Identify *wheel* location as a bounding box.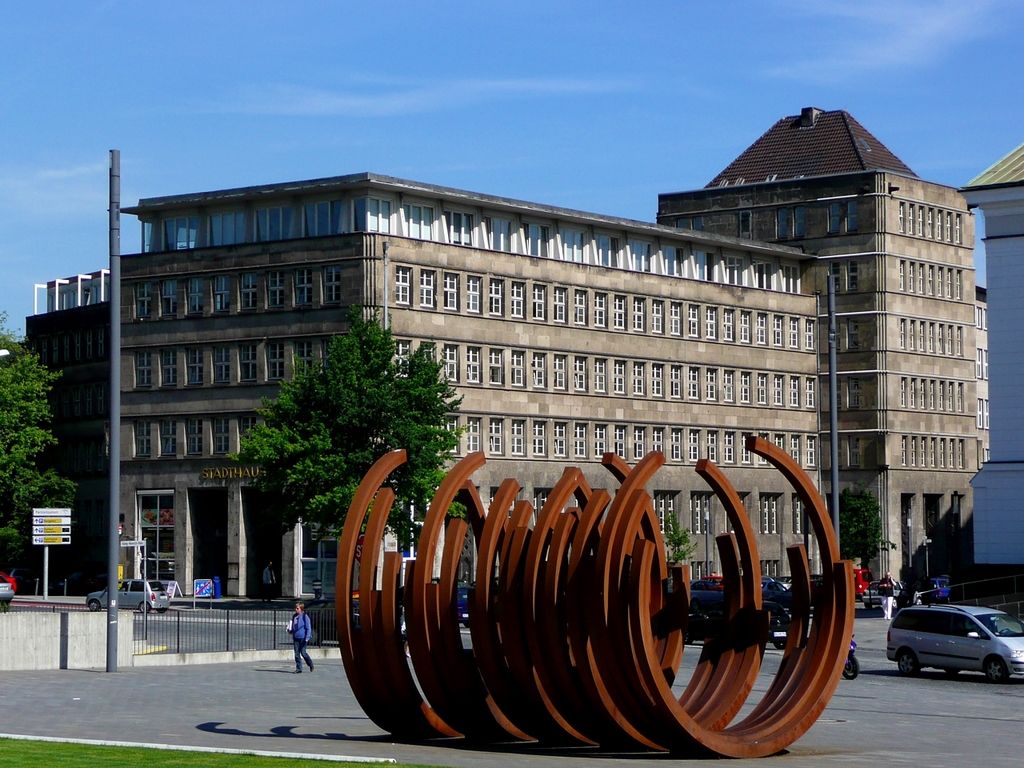
<bbox>898, 653, 918, 677</bbox>.
